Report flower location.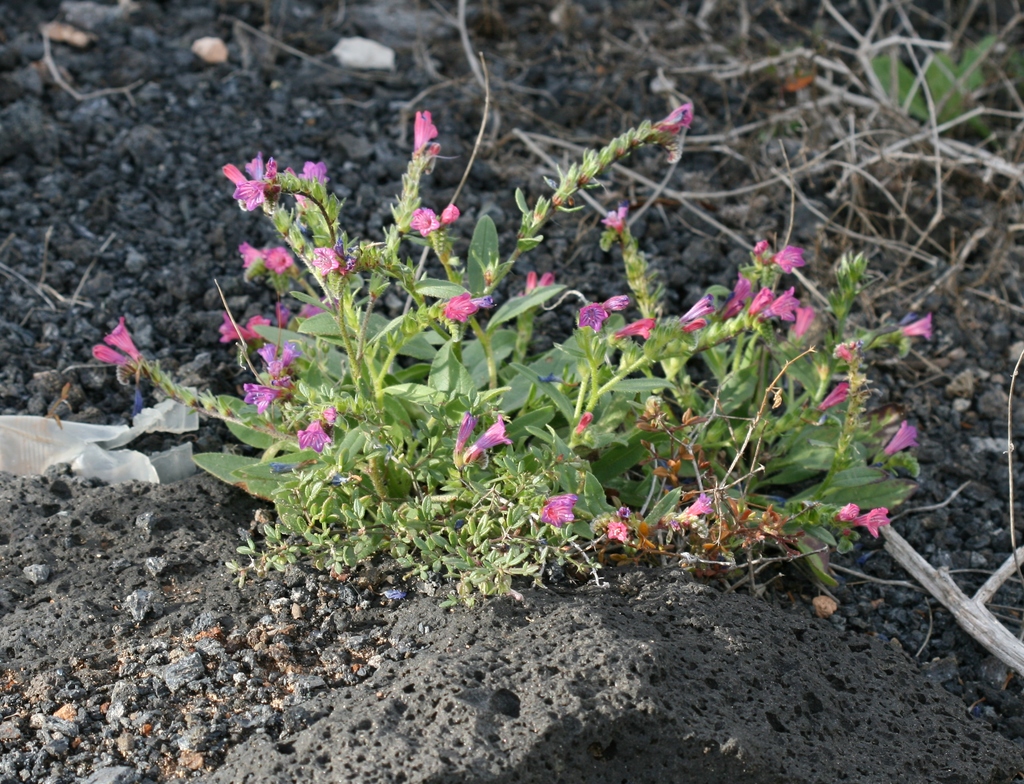
Report: BBox(885, 419, 909, 454).
